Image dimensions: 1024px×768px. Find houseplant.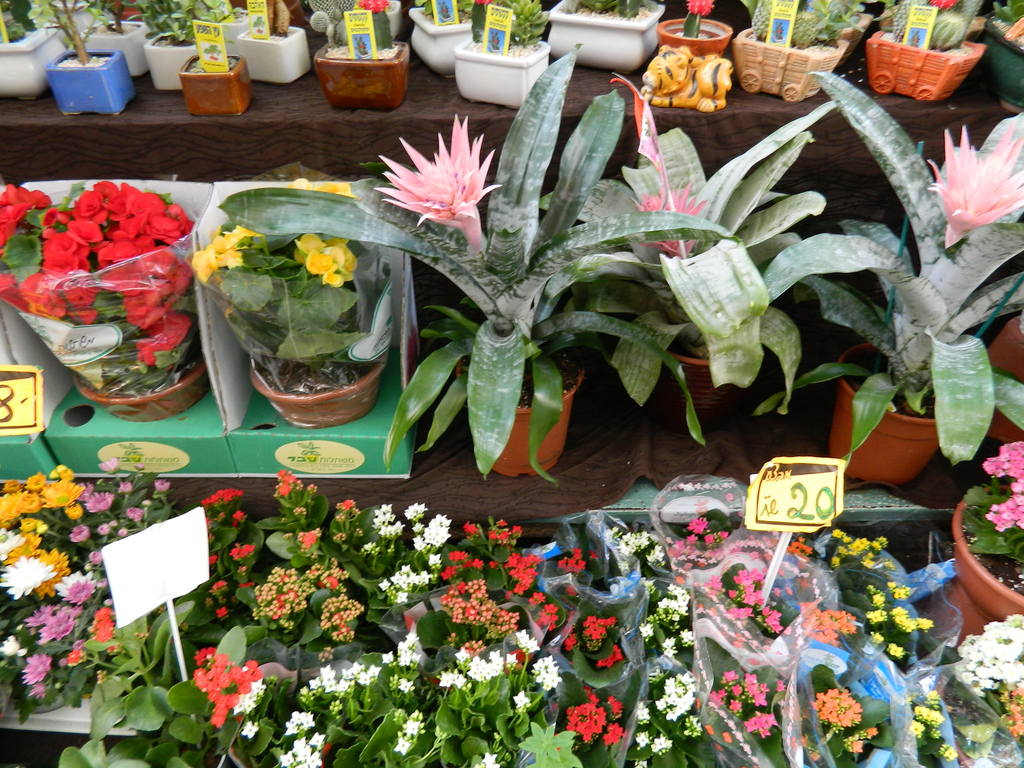
435/91/603/483.
